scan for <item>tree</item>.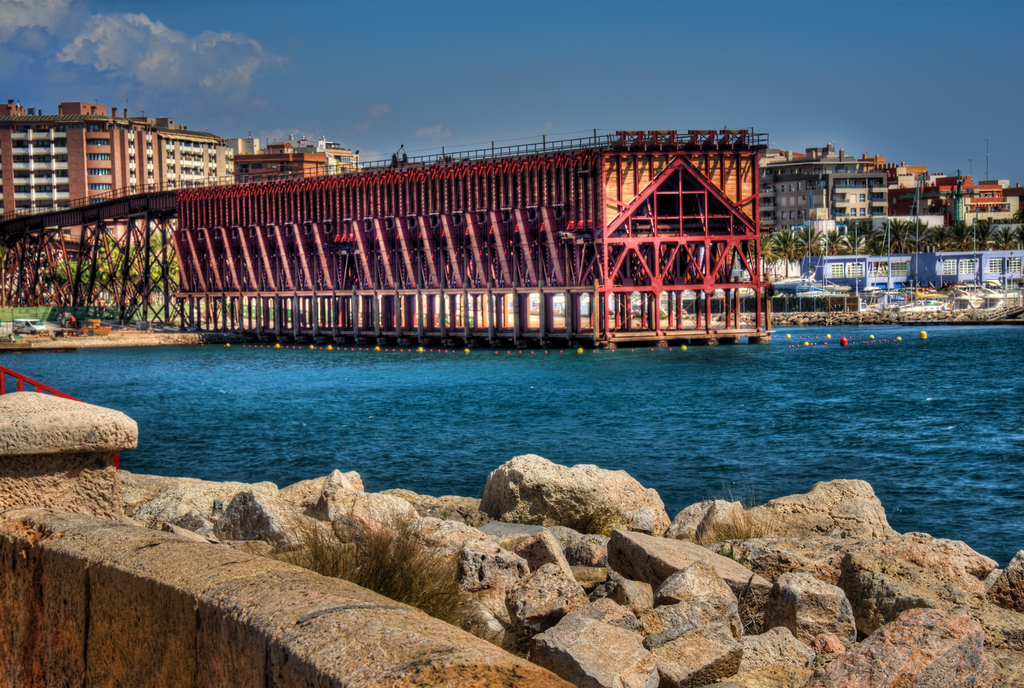
Scan result: left=844, top=233, right=865, bottom=255.
